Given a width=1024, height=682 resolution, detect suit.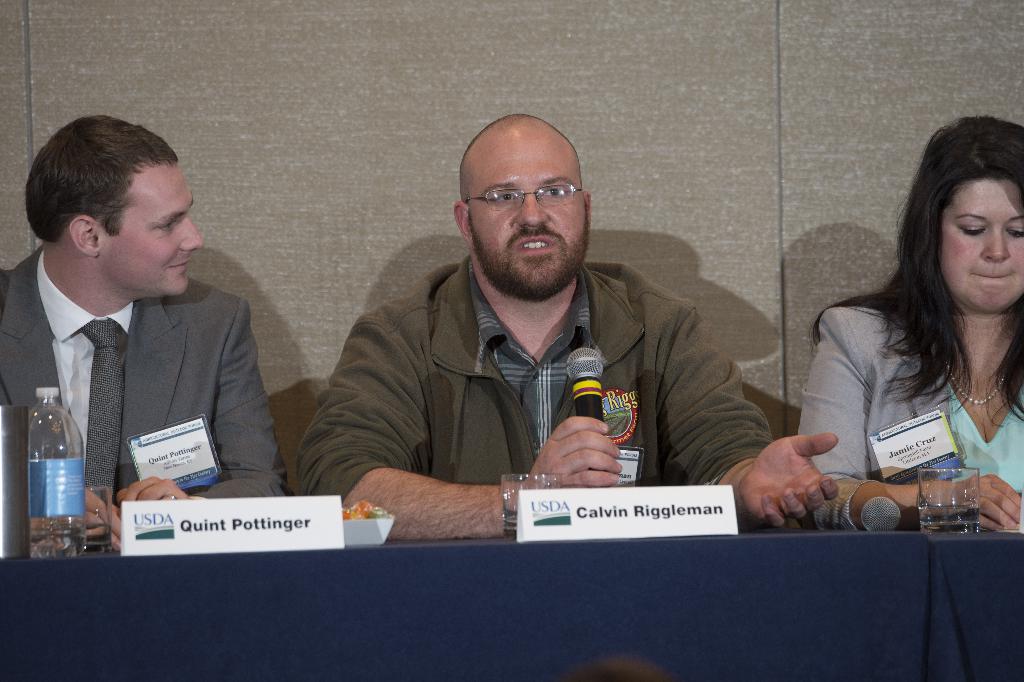
region(3, 189, 285, 528).
